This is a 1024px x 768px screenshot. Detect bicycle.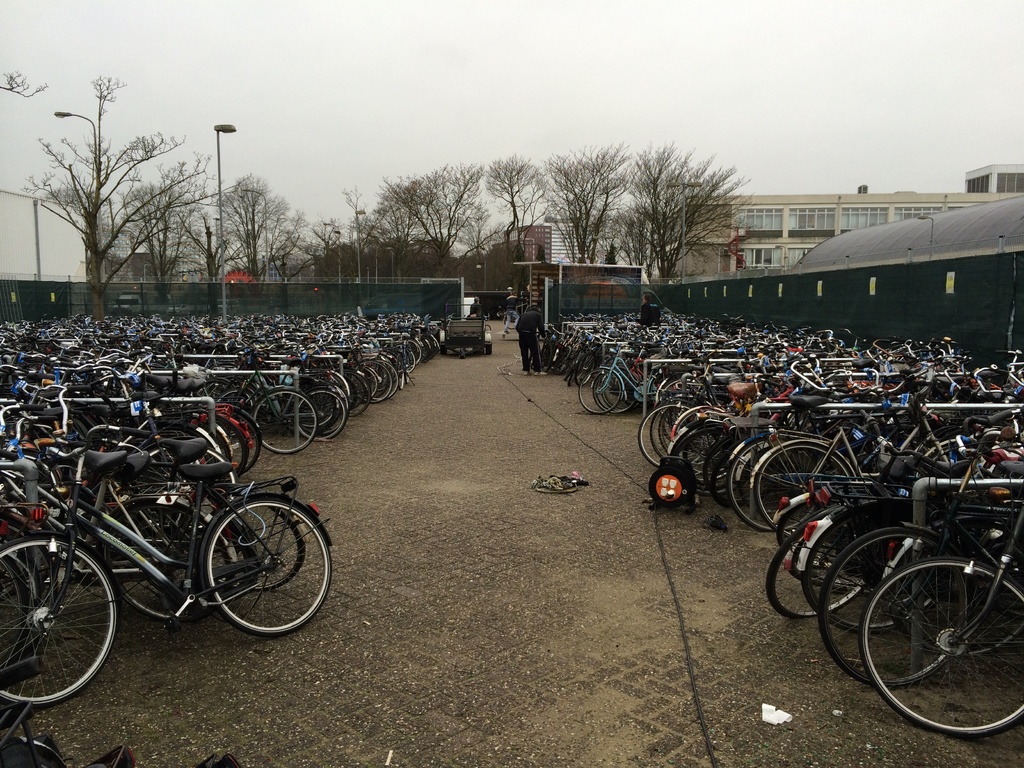
Rect(0, 424, 330, 704).
